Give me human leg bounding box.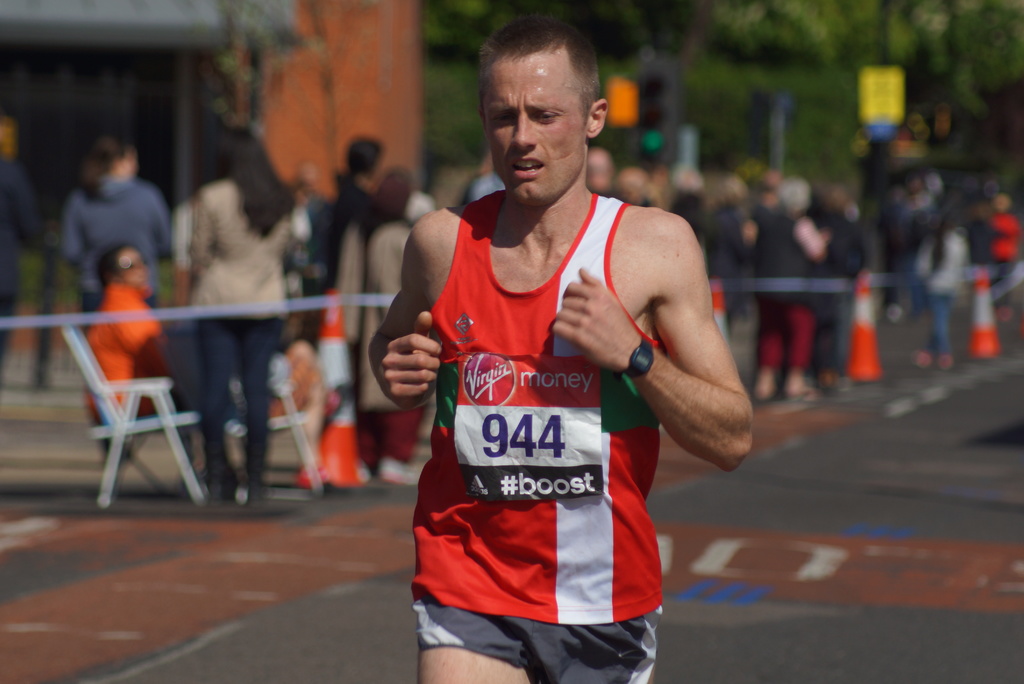
box=[413, 602, 531, 683].
